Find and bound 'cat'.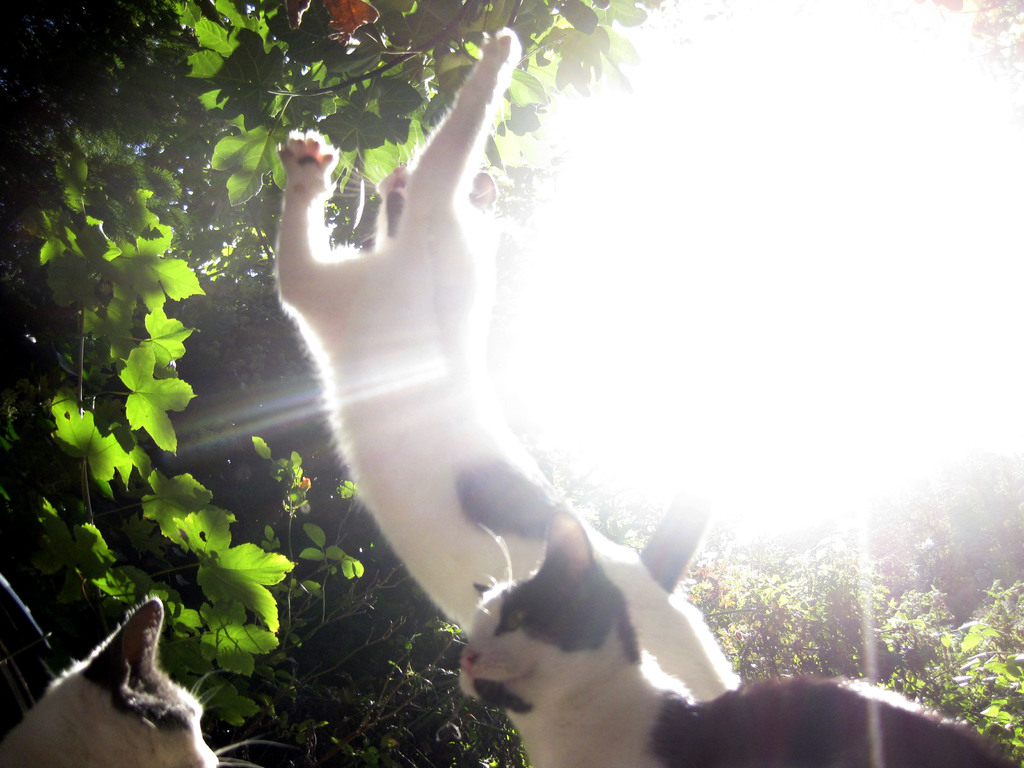
Bound: (459,506,1023,766).
